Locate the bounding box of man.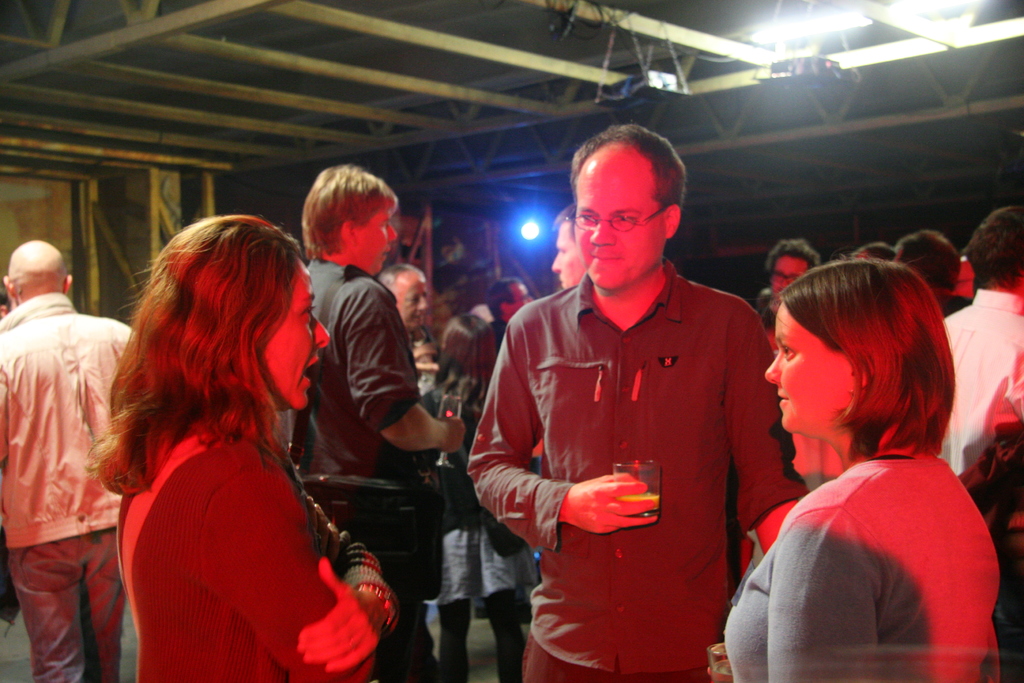
Bounding box: rect(551, 206, 591, 290).
